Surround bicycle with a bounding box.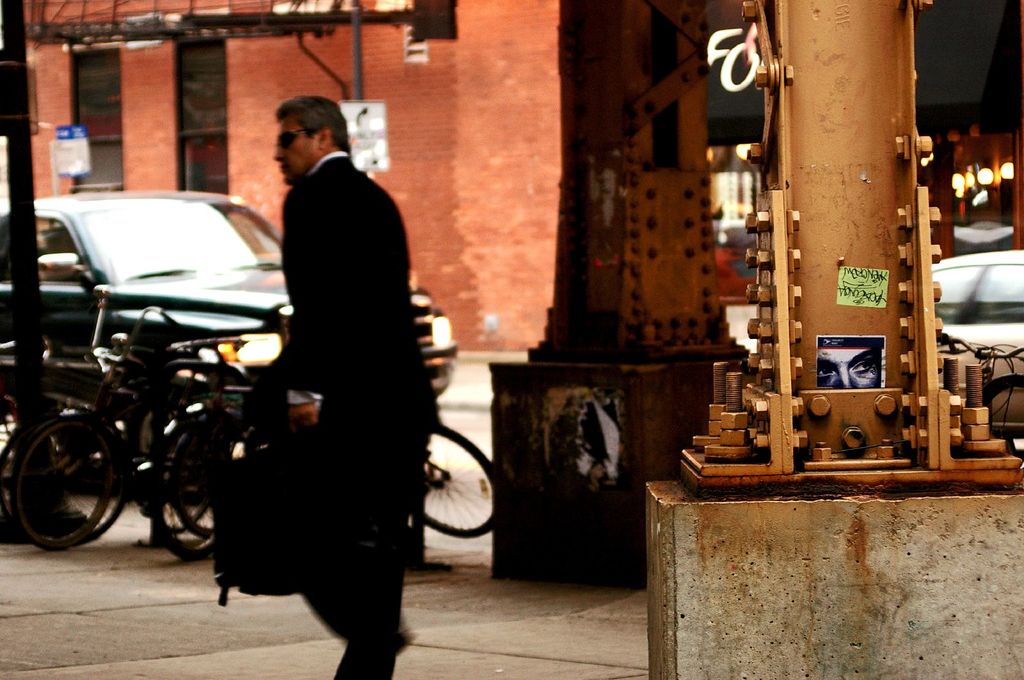
region(0, 295, 223, 544).
